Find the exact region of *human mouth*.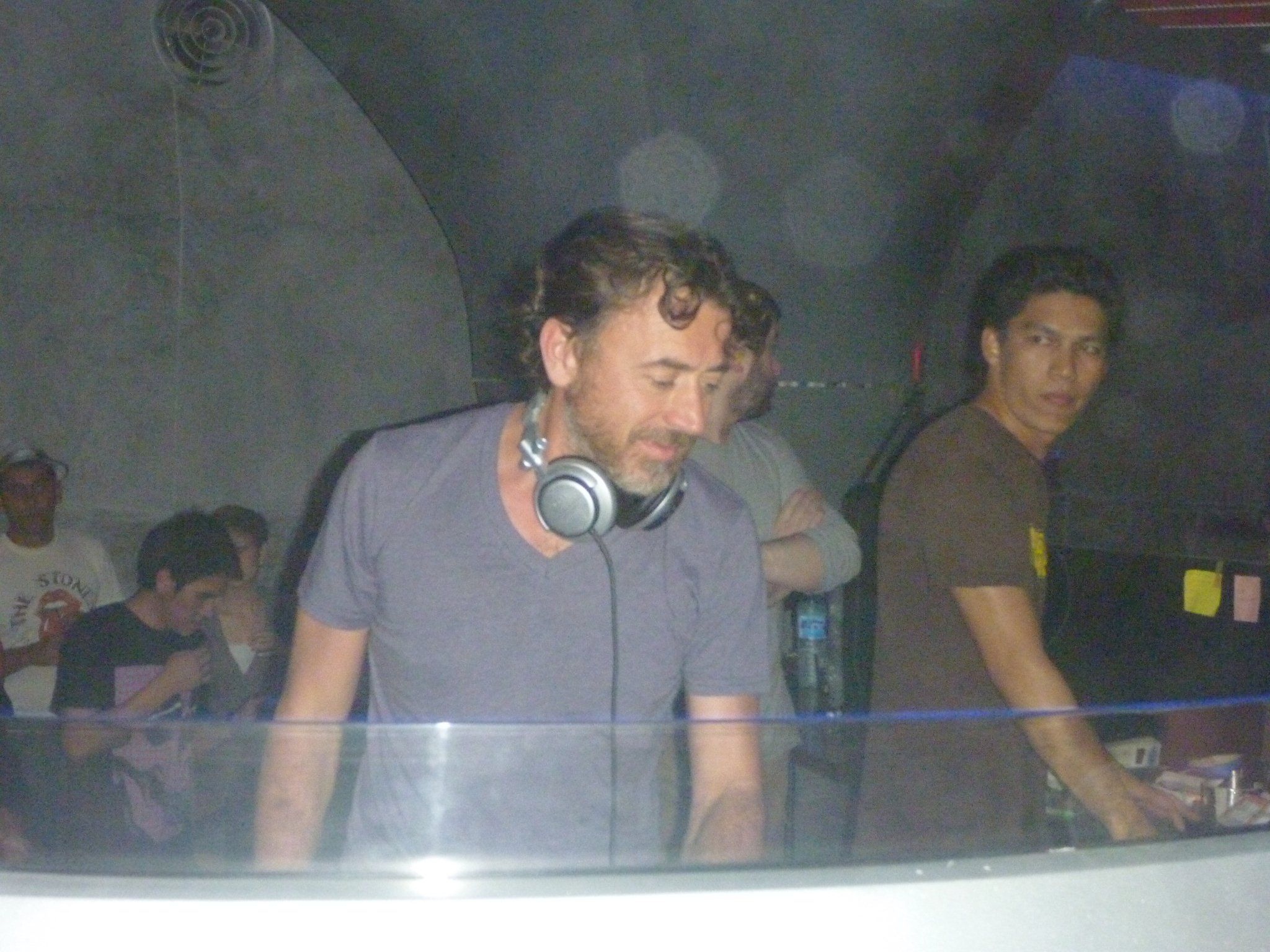
Exact region: 389:263:425:286.
